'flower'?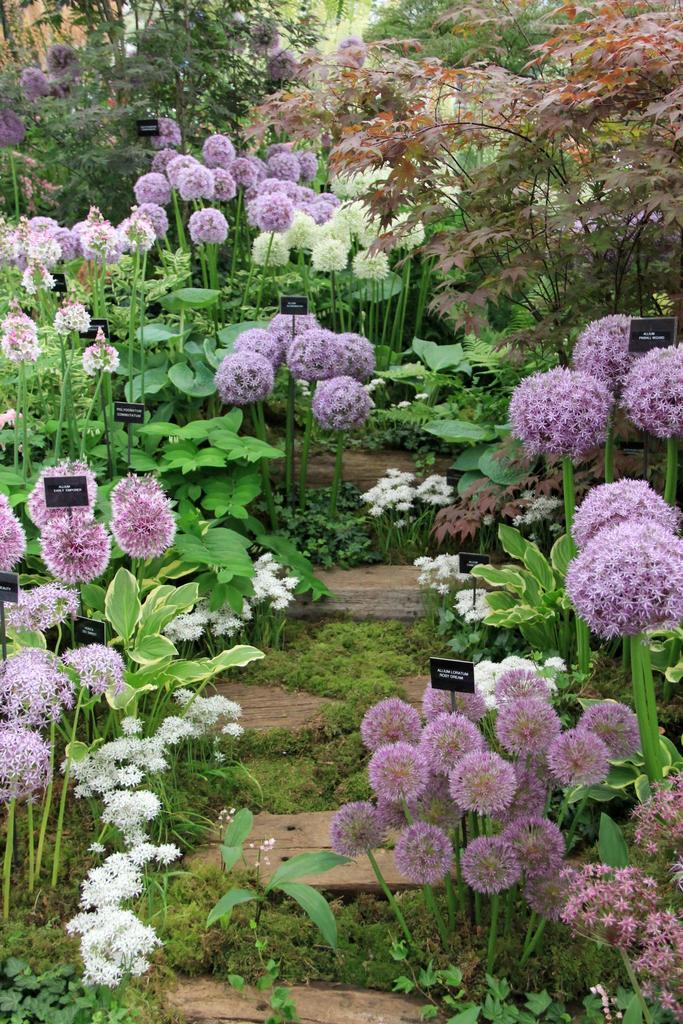
(0,721,61,802)
